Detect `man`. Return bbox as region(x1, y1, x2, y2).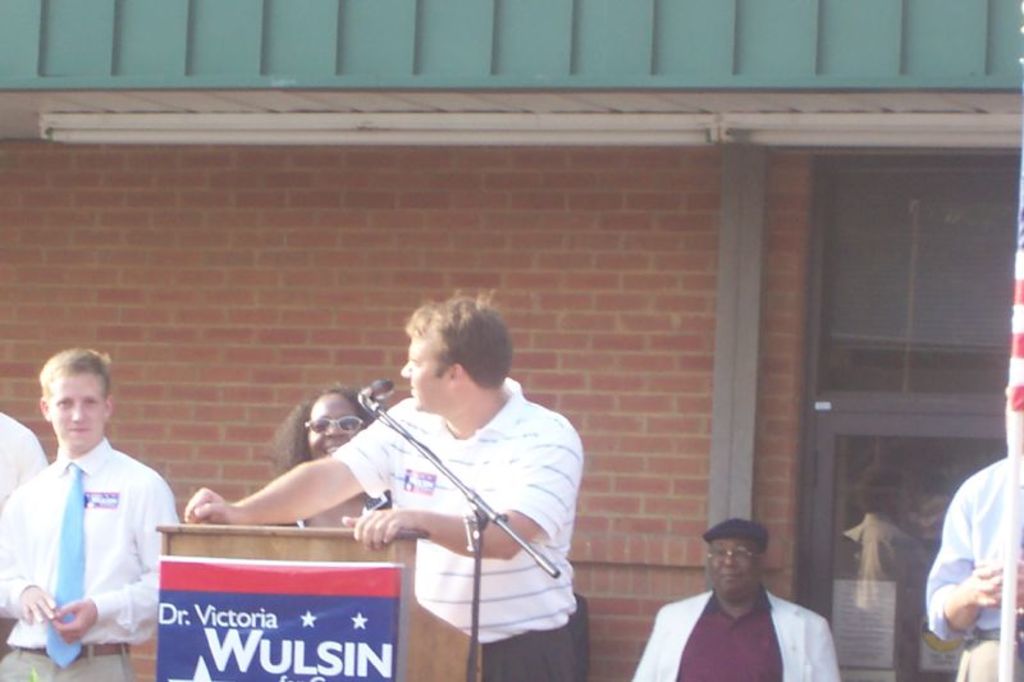
region(178, 288, 591, 681).
